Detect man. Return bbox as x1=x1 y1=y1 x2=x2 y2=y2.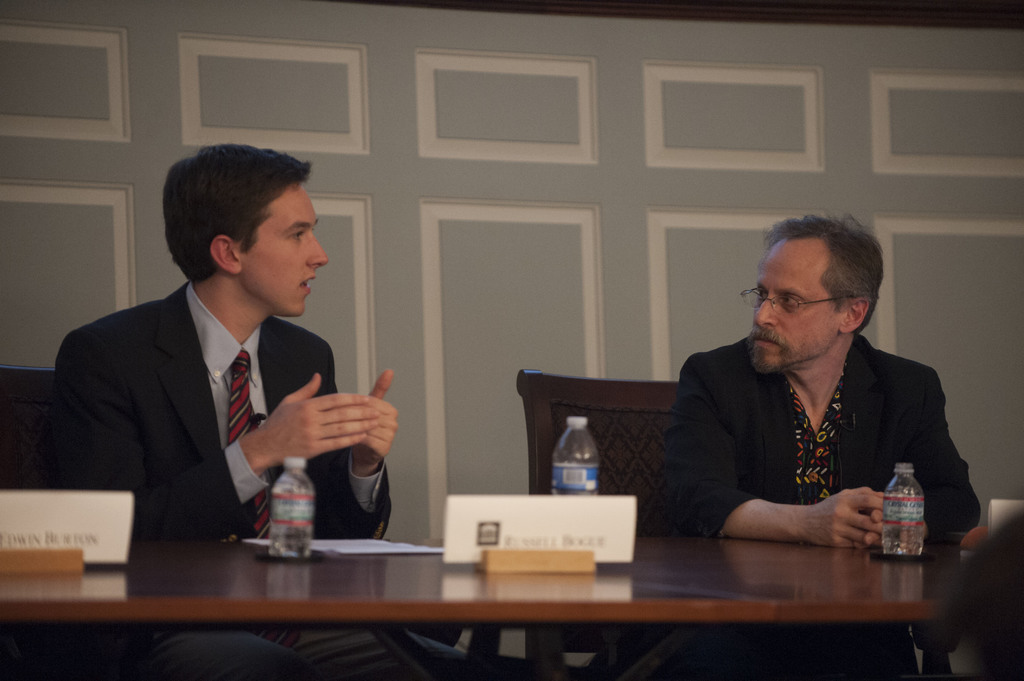
x1=54 y1=143 x2=468 y2=680.
